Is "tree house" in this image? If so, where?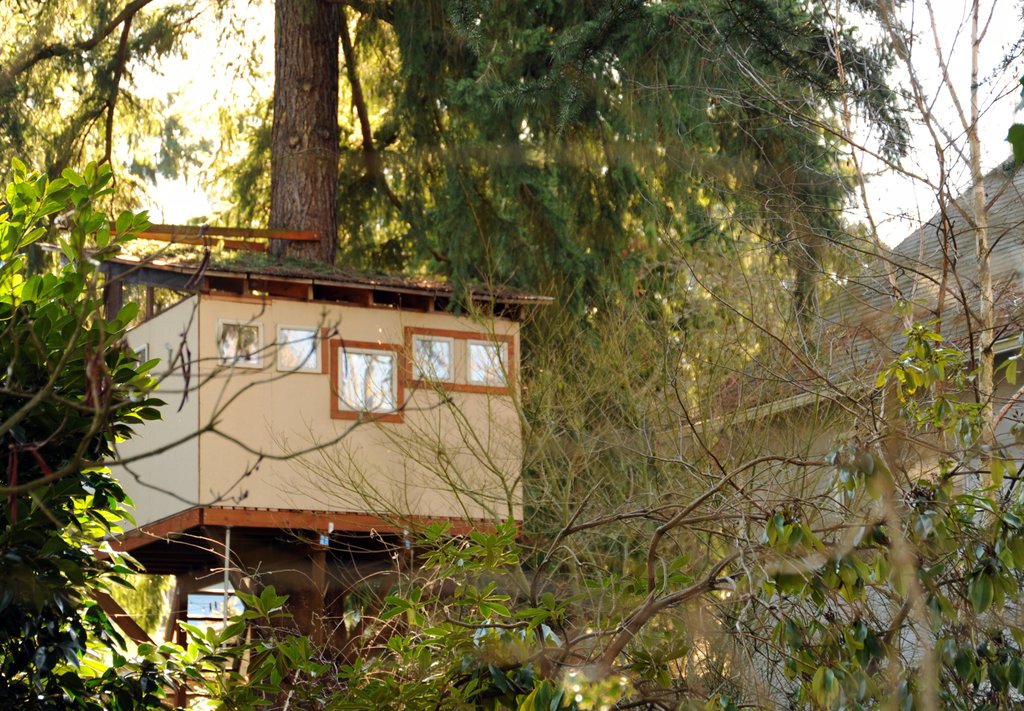
Yes, at pyautogui.locateOnScreen(33, 229, 549, 707).
